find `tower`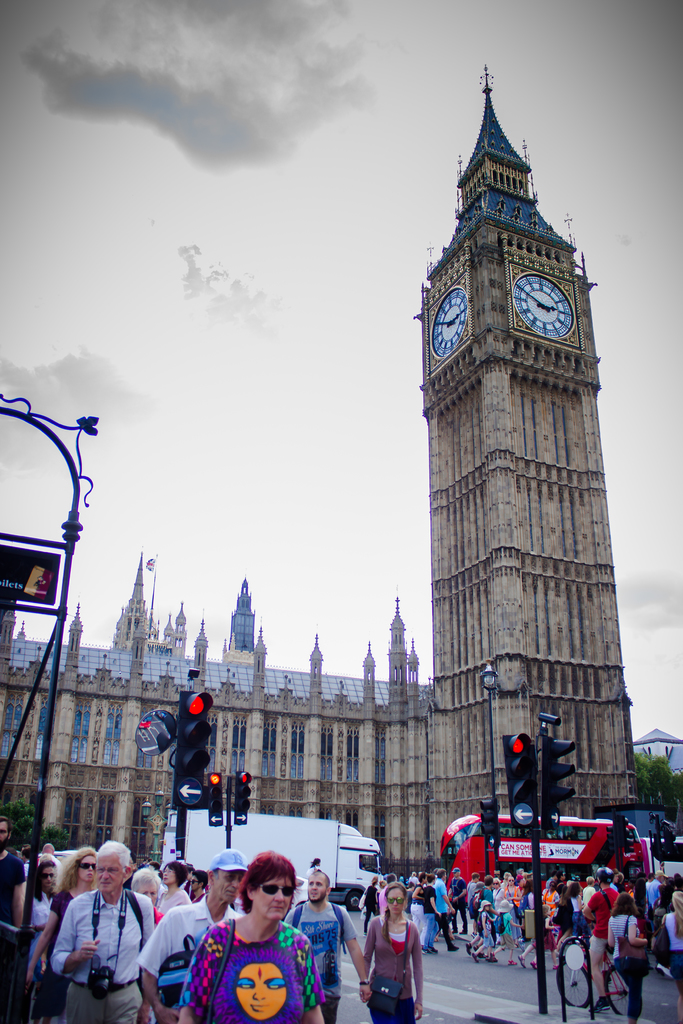
[x1=384, y1=605, x2=425, y2=699]
